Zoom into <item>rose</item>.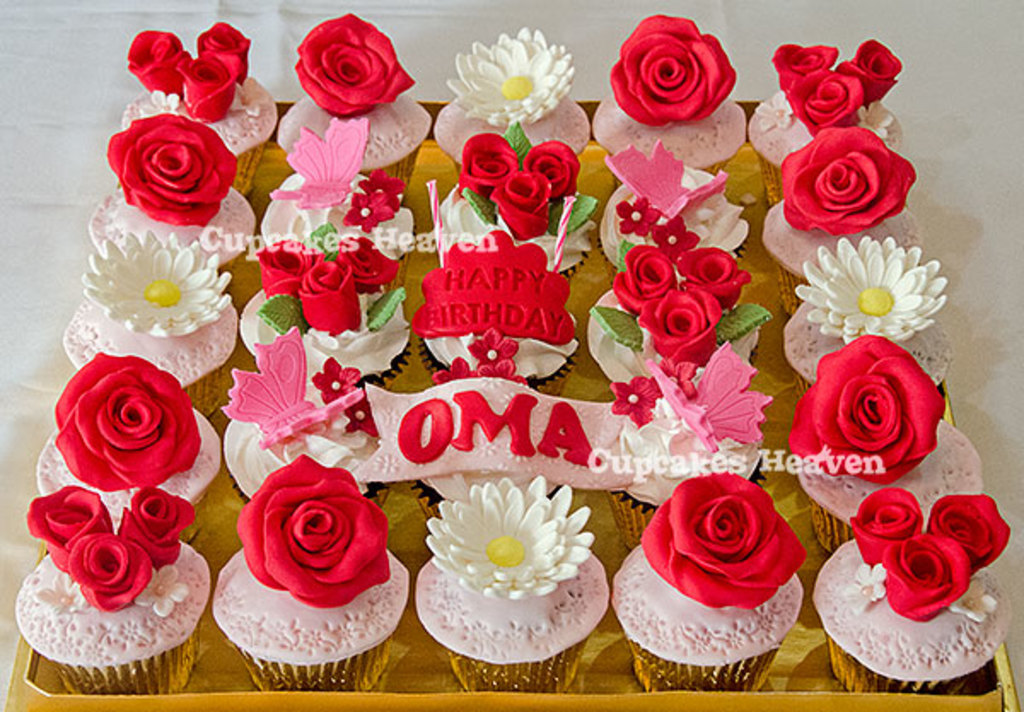
Zoom target: region(253, 236, 401, 336).
